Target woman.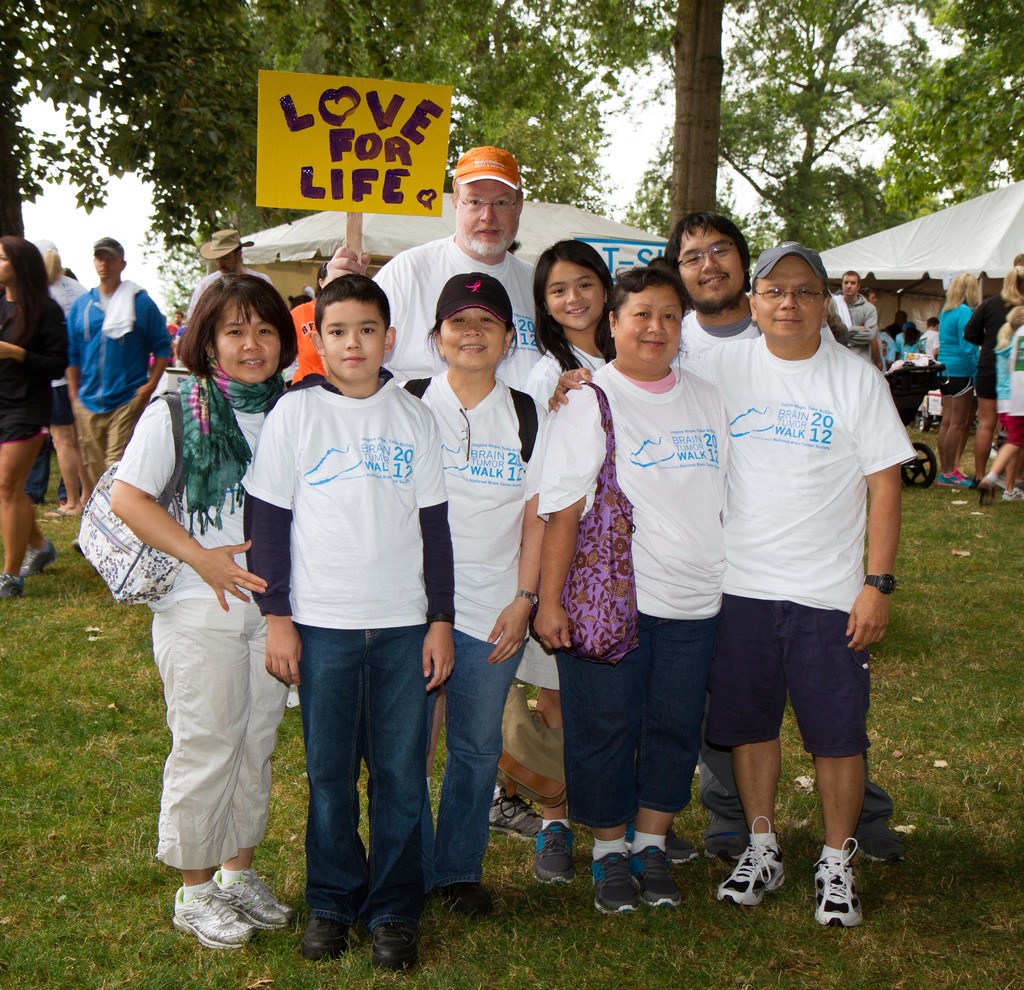
Target region: <region>99, 268, 300, 961</region>.
